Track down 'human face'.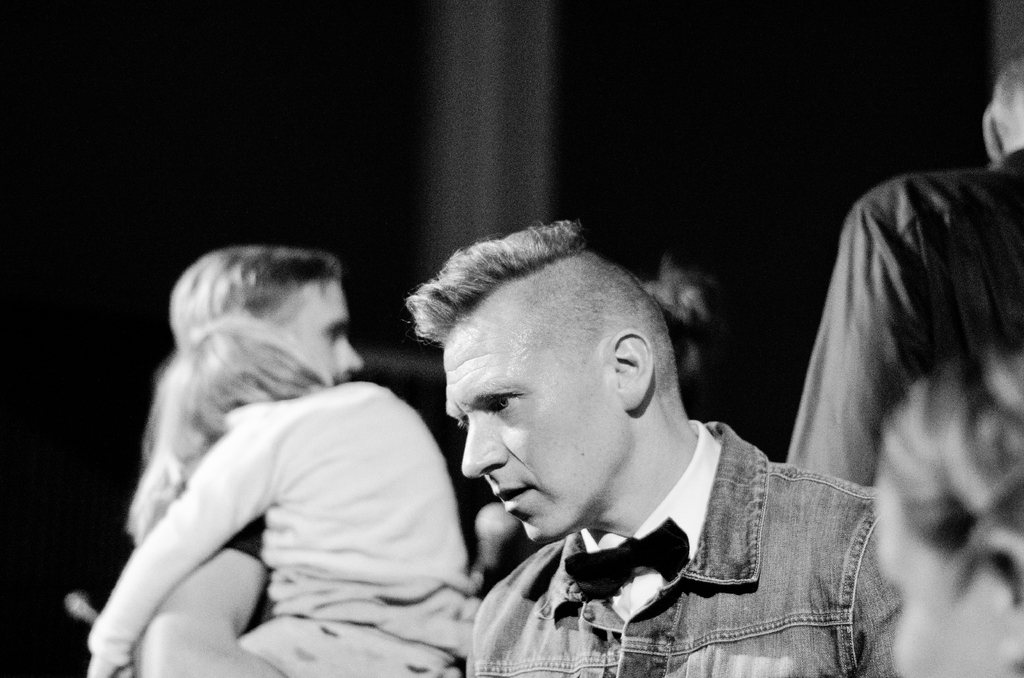
Tracked to (x1=871, y1=475, x2=1002, y2=677).
